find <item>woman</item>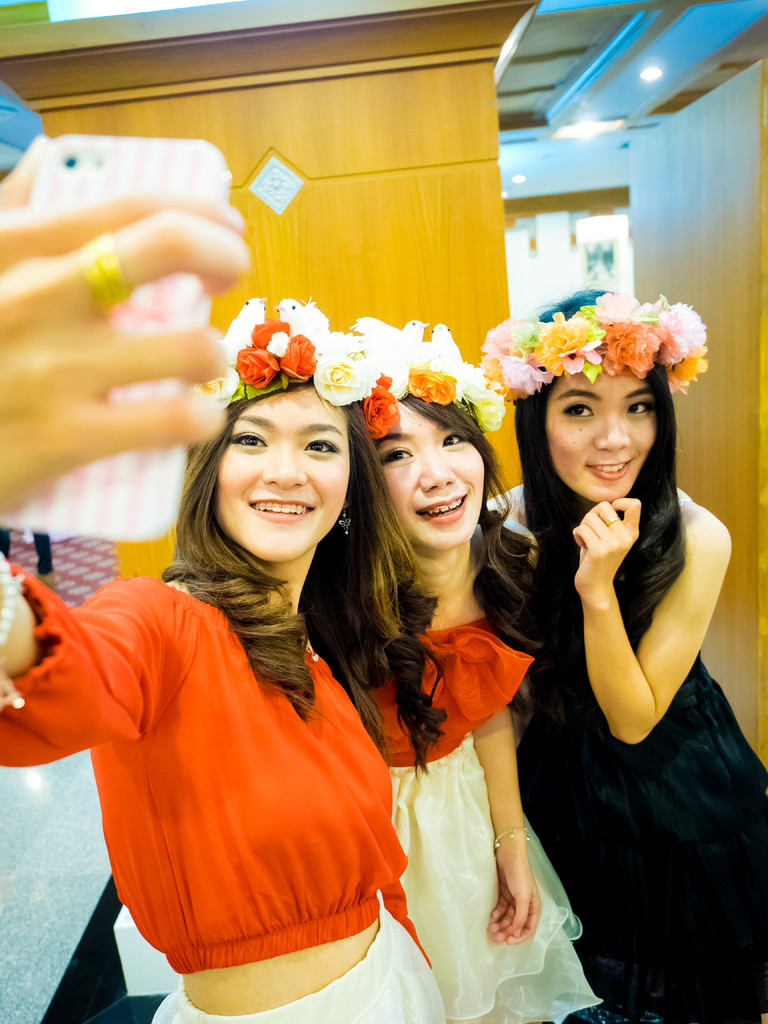
detection(506, 264, 748, 1014)
